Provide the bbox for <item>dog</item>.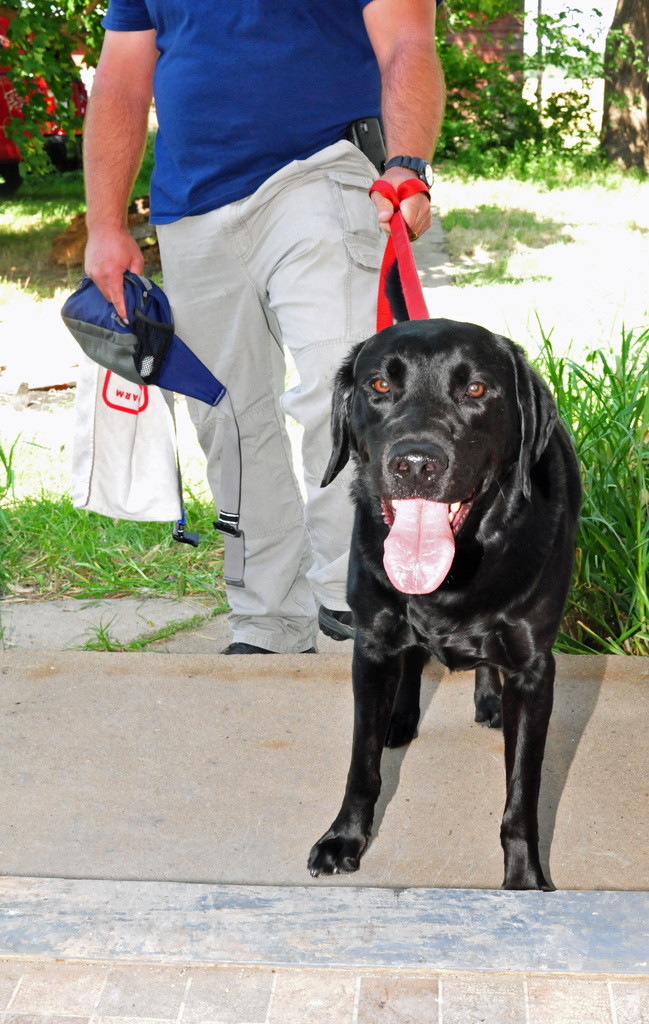
BBox(308, 316, 586, 893).
